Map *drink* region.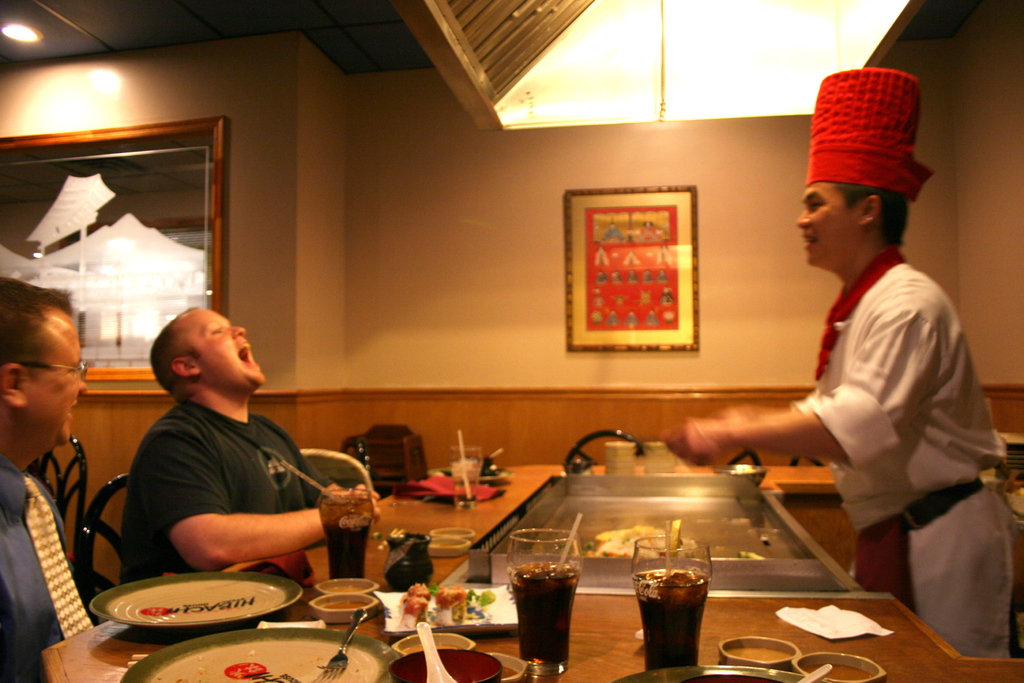
Mapped to detection(319, 518, 372, 577).
